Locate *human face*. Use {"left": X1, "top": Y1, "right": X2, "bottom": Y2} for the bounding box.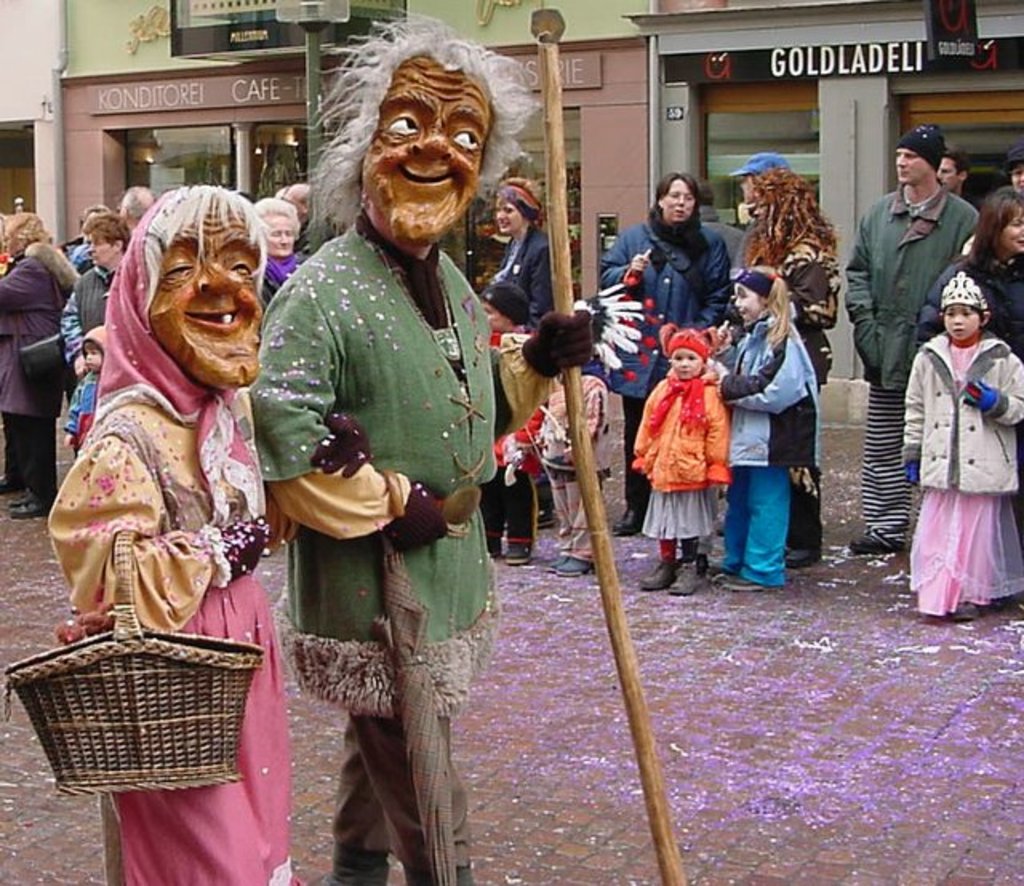
{"left": 88, "top": 238, "right": 118, "bottom": 272}.
